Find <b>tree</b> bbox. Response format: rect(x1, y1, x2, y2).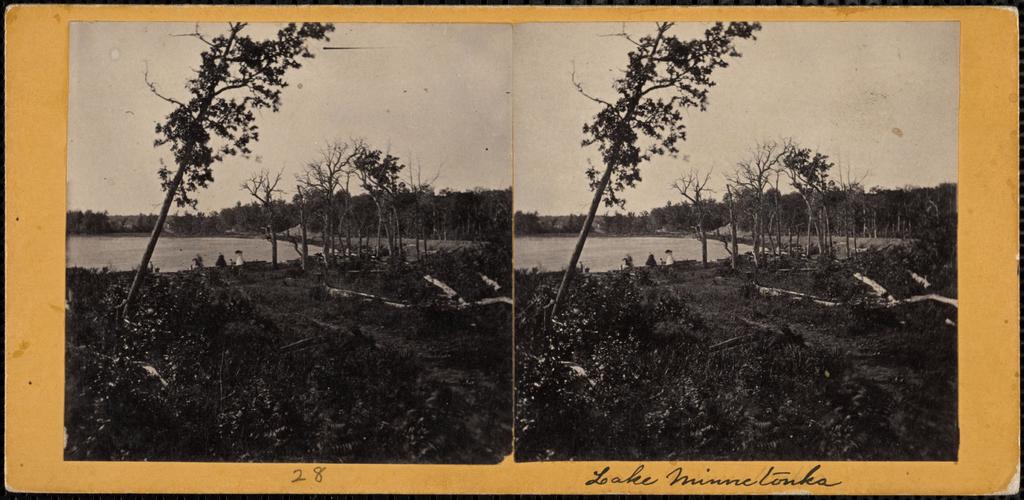
rect(780, 140, 836, 261).
